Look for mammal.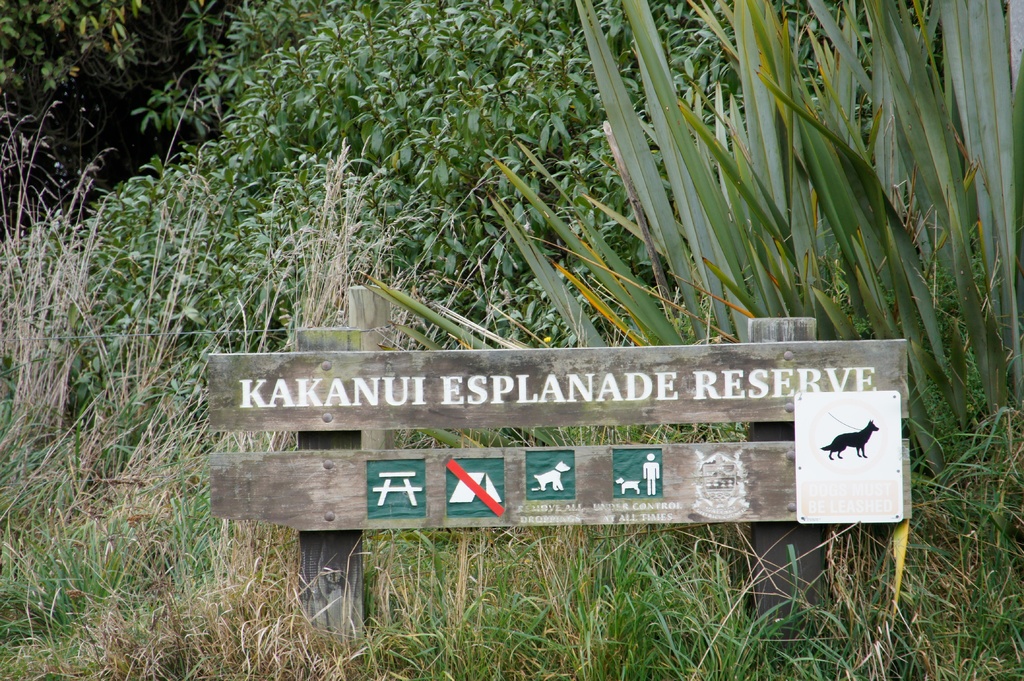
Found: <box>643,453,661,495</box>.
